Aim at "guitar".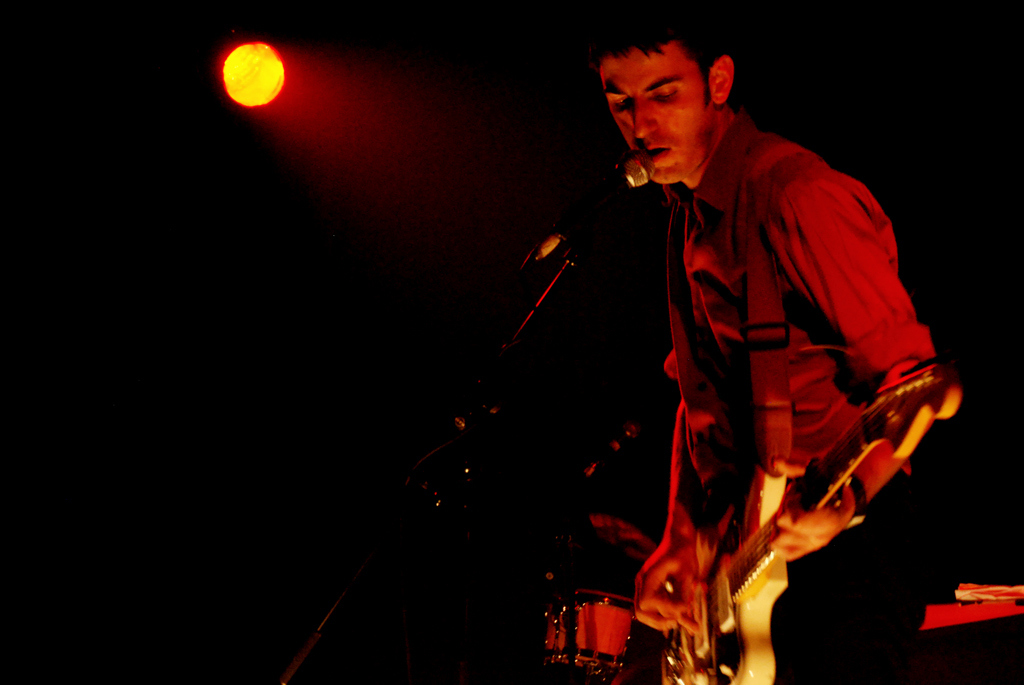
Aimed at (581,434,970,672).
